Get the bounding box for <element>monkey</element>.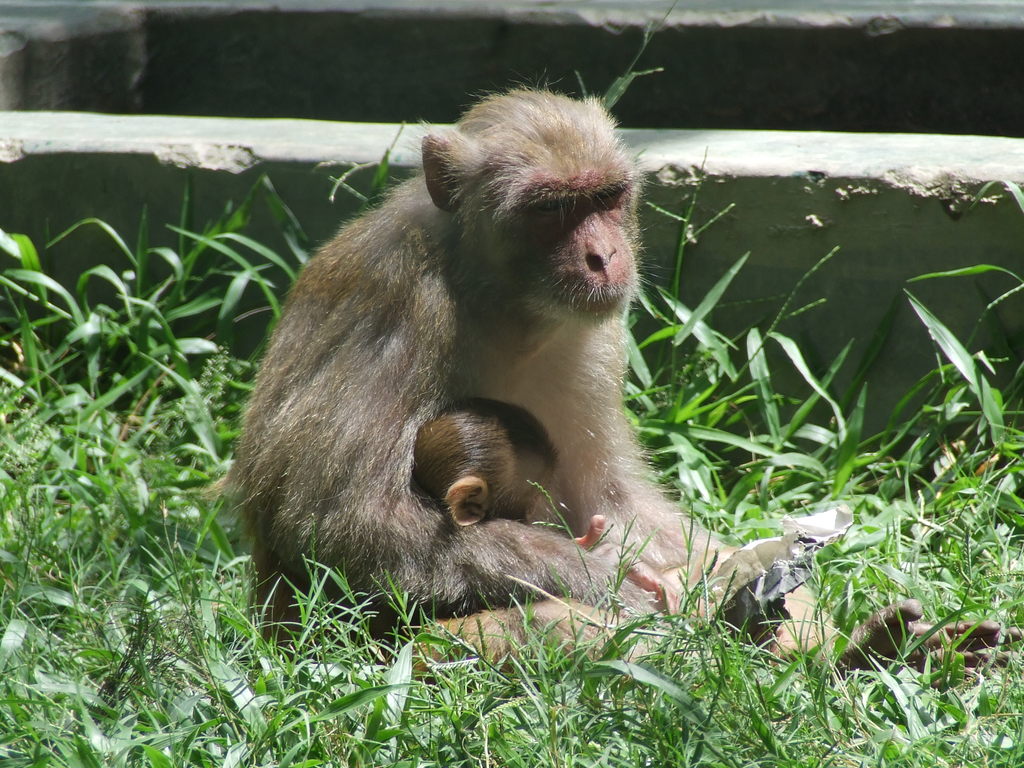
[367, 99, 781, 650].
